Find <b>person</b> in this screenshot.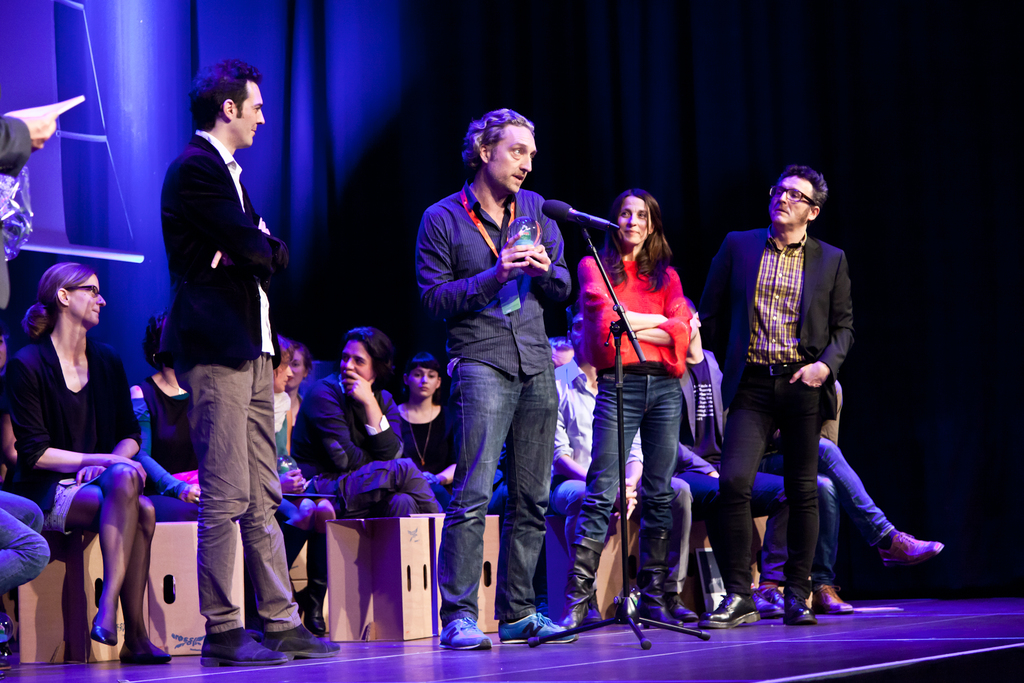
The bounding box for <b>person</b> is (x1=163, y1=59, x2=340, y2=664).
